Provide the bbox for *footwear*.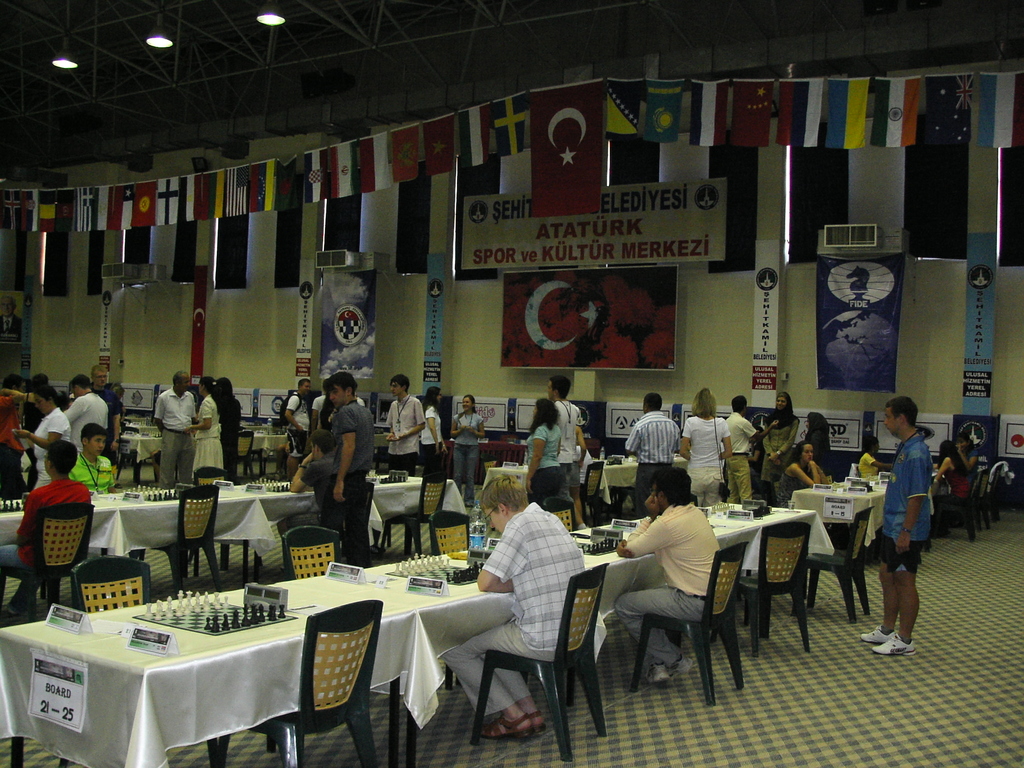
<region>674, 653, 691, 667</region>.
